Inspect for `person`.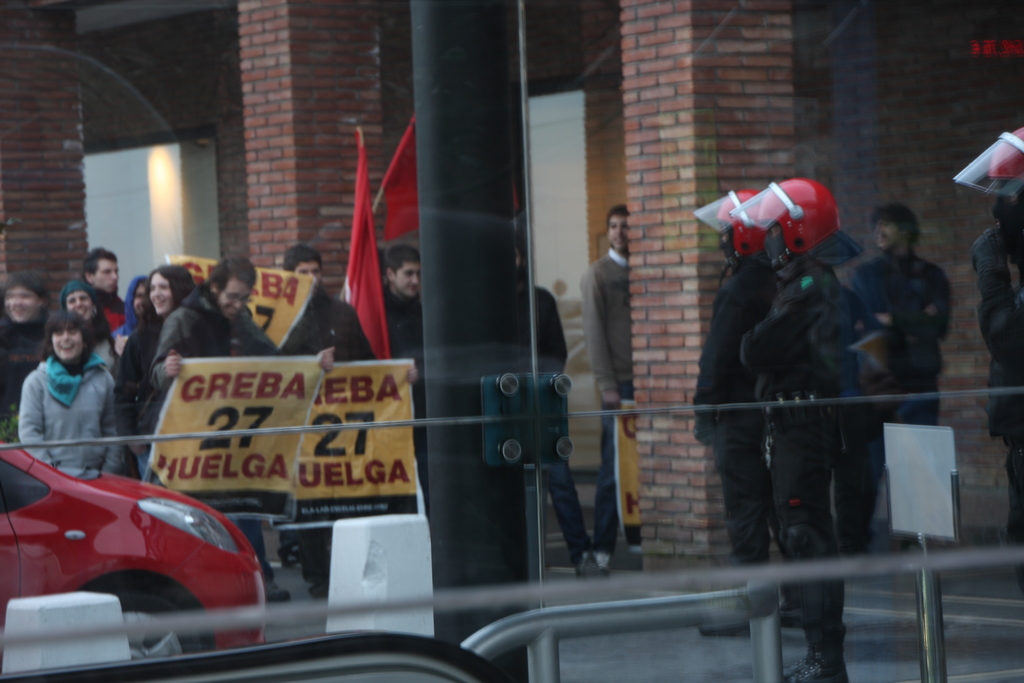
Inspection: 20,309,120,484.
